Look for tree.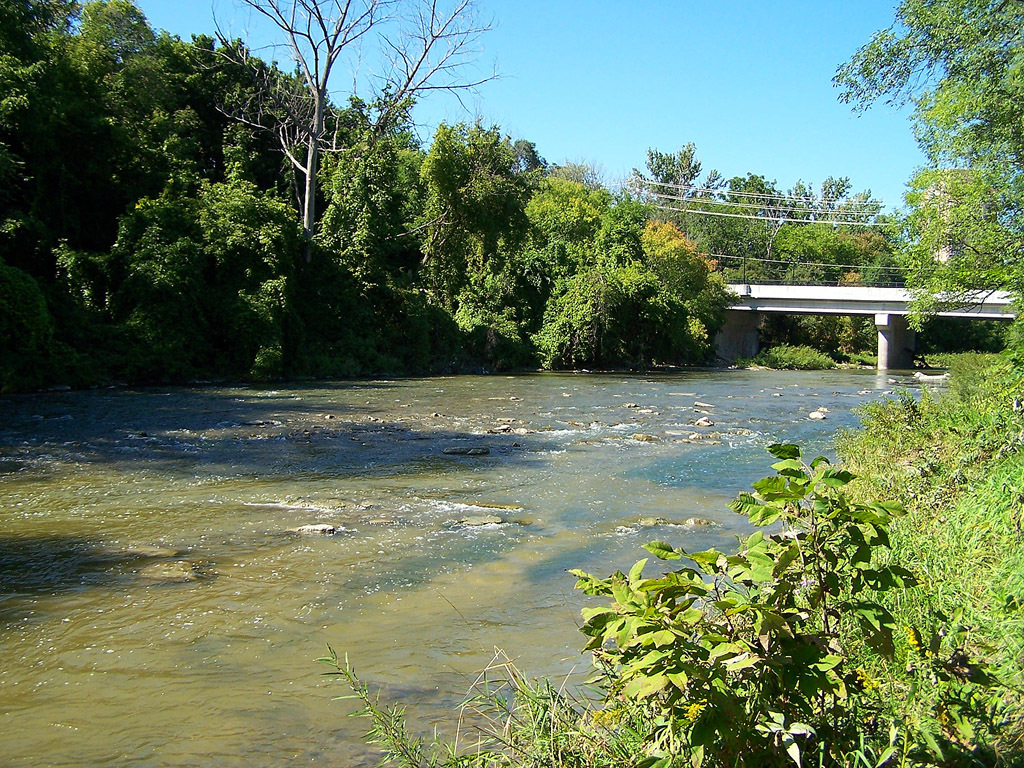
Found: detection(633, 134, 719, 233).
